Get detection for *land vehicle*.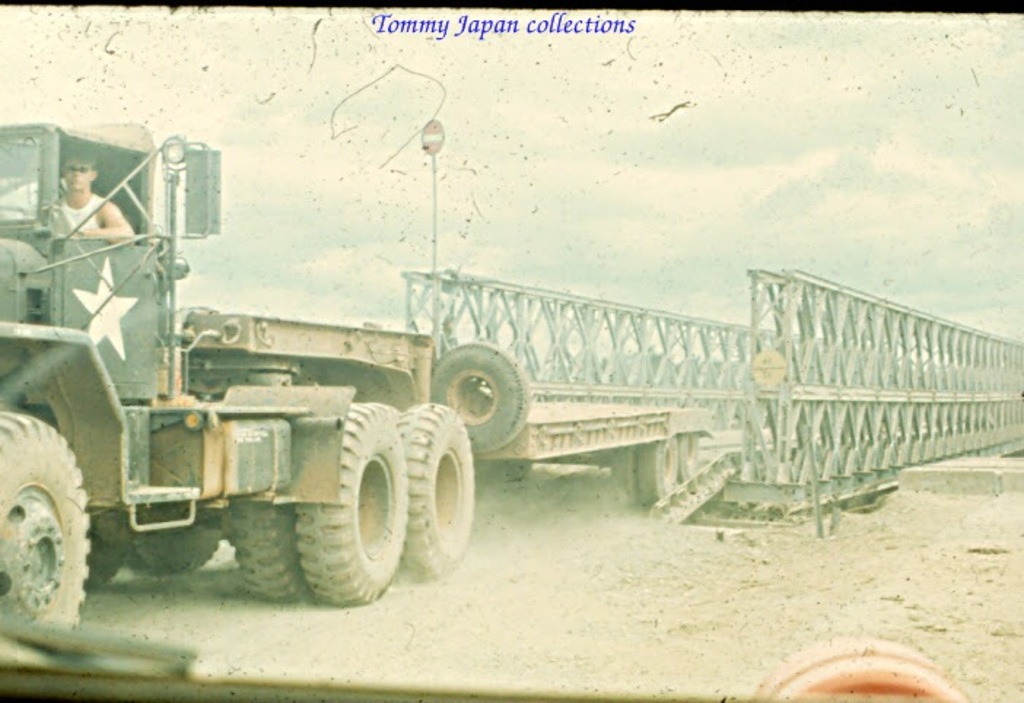
Detection: [0, 120, 715, 637].
